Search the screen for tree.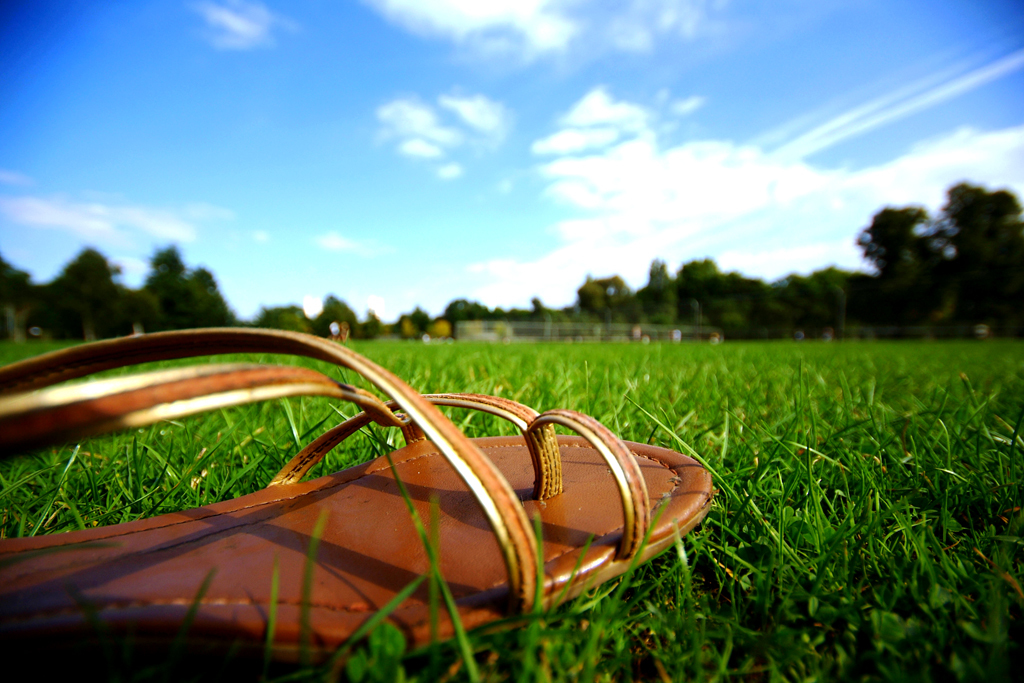
Found at (906,150,1010,333).
